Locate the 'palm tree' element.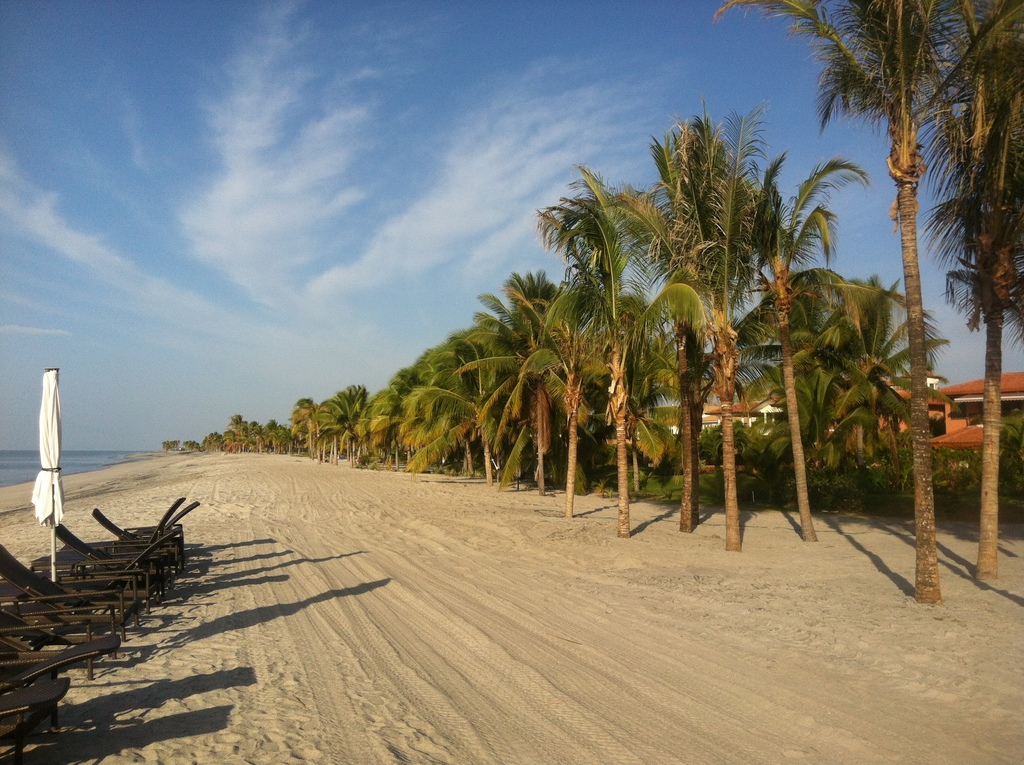
Element bbox: bbox(764, 0, 985, 230).
